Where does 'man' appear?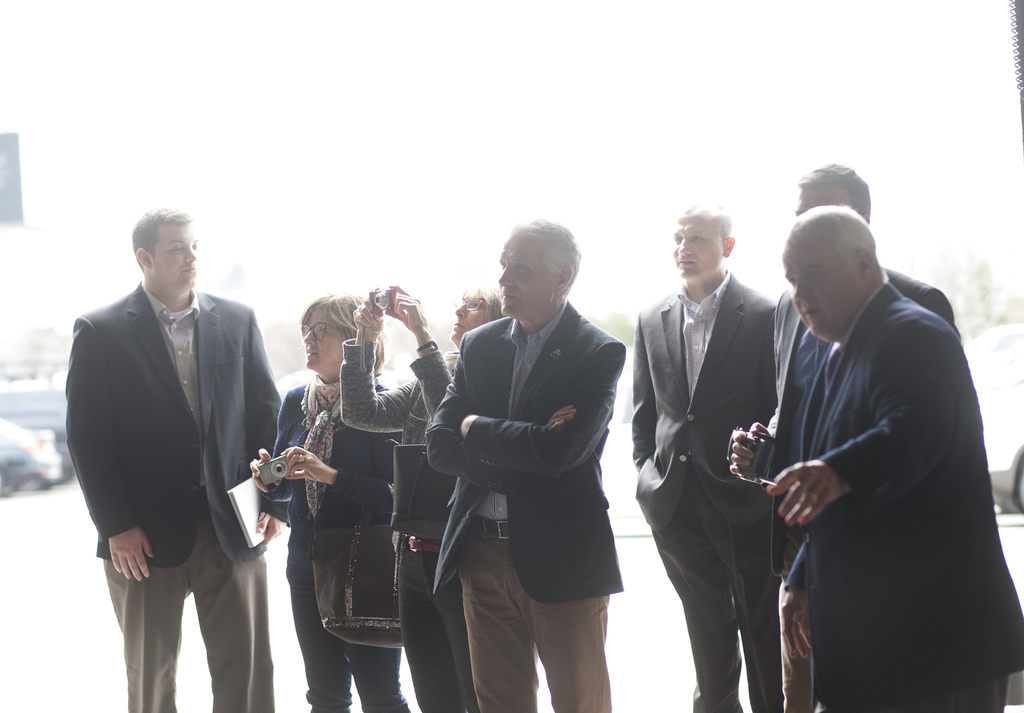
Appears at 769,204,1023,712.
